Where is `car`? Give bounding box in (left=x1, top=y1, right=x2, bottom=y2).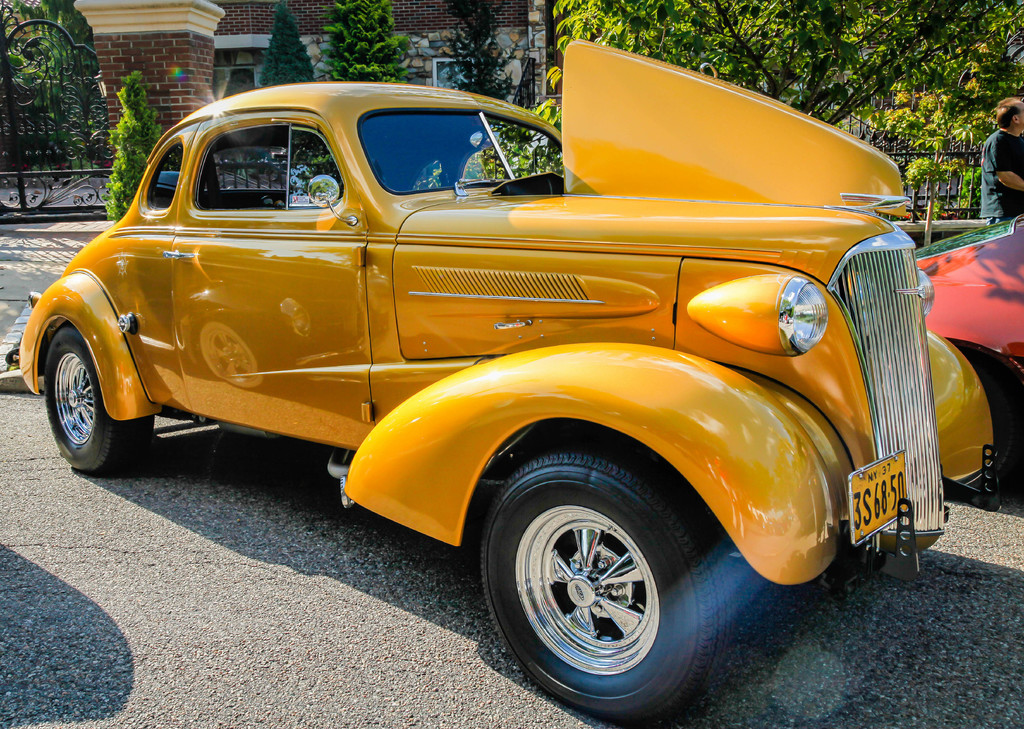
(left=919, top=202, right=1023, bottom=479).
